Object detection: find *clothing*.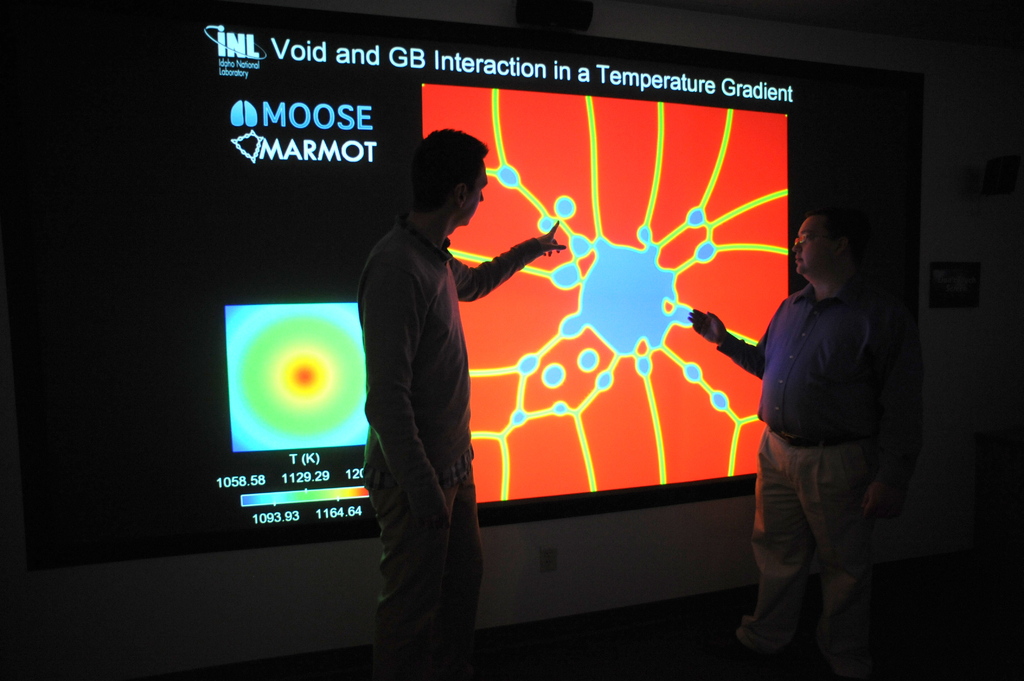
crop(714, 266, 909, 483).
